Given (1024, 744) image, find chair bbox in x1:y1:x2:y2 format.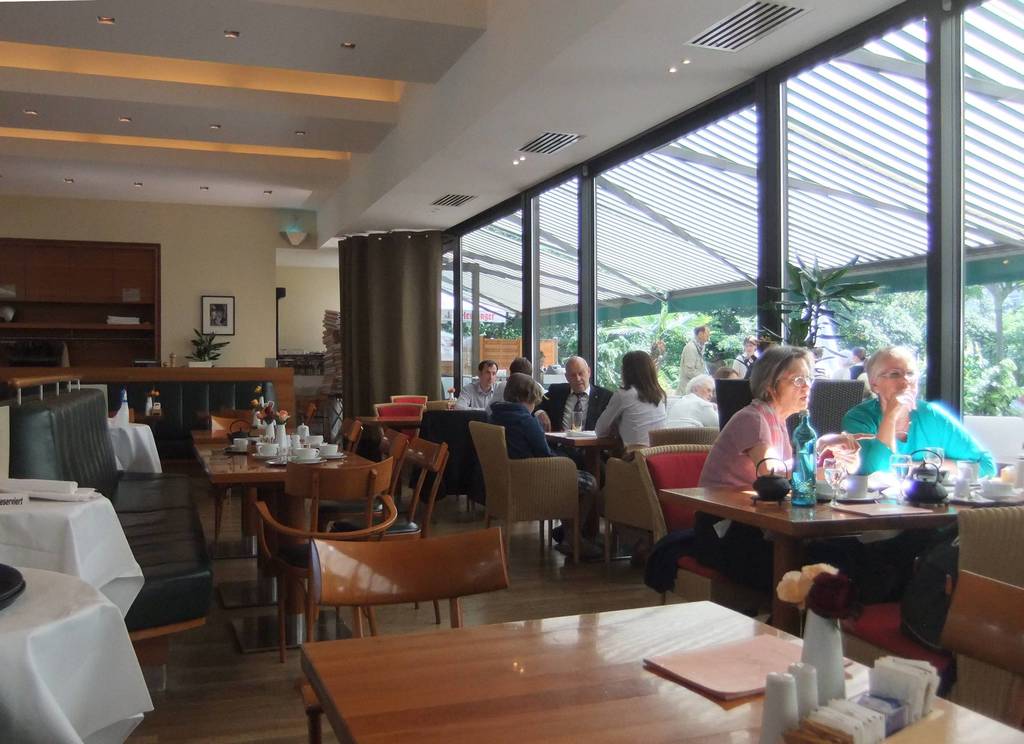
367:398:430:422.
